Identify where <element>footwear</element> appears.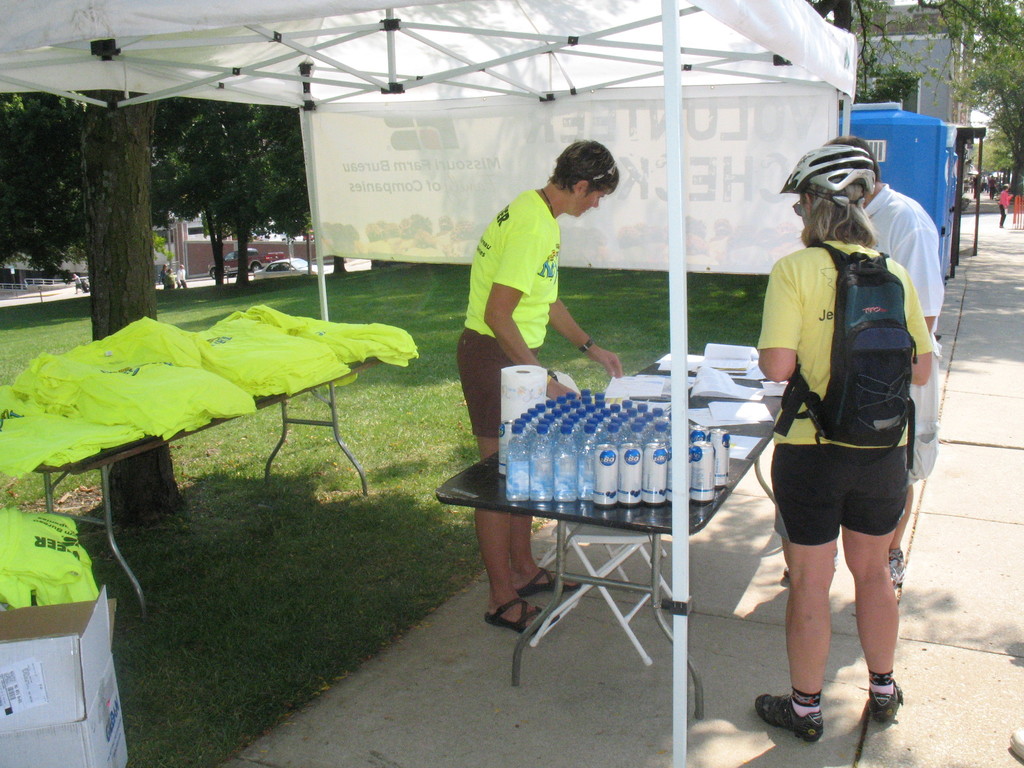
Appears at [x1=863, y1=680, x2=899, y2=723].
